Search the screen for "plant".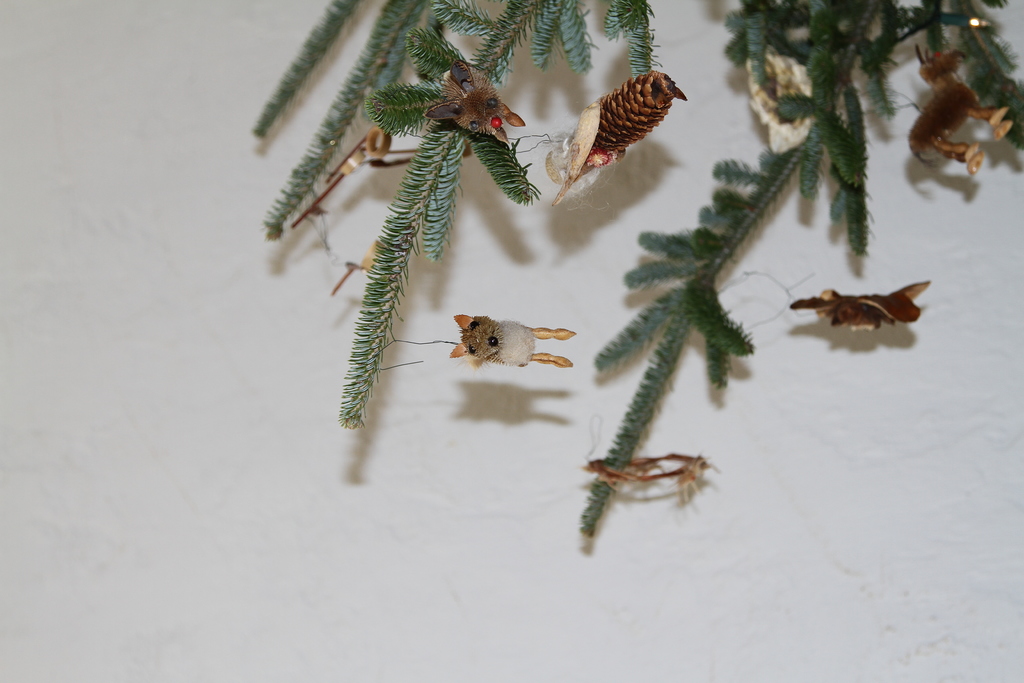
Found at 576:0:1023:537.
